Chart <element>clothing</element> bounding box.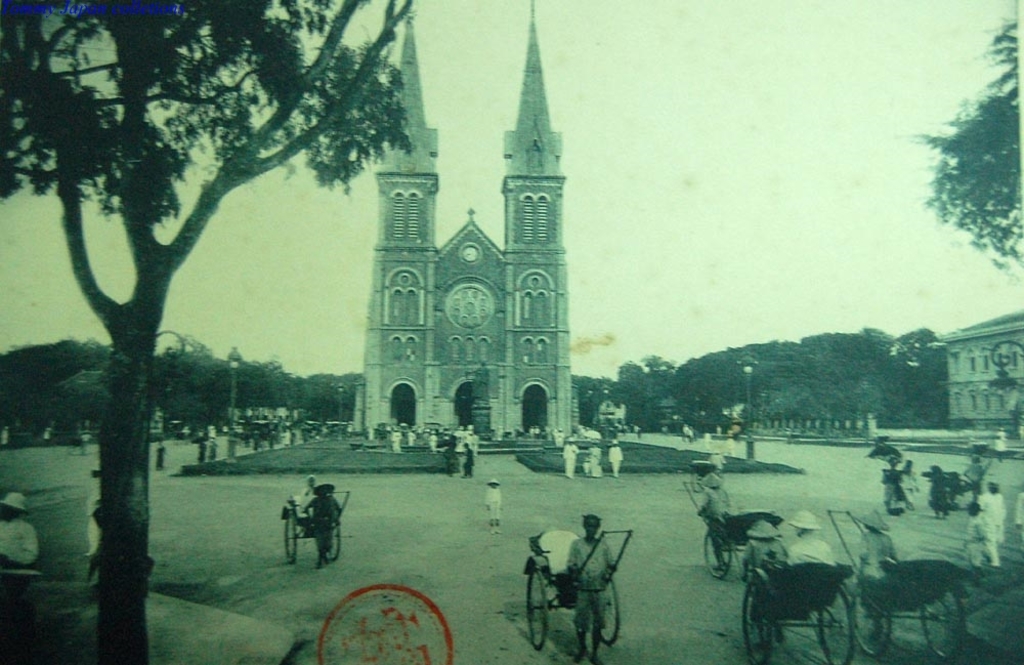
Charted: [563, 537, 616, 636].
